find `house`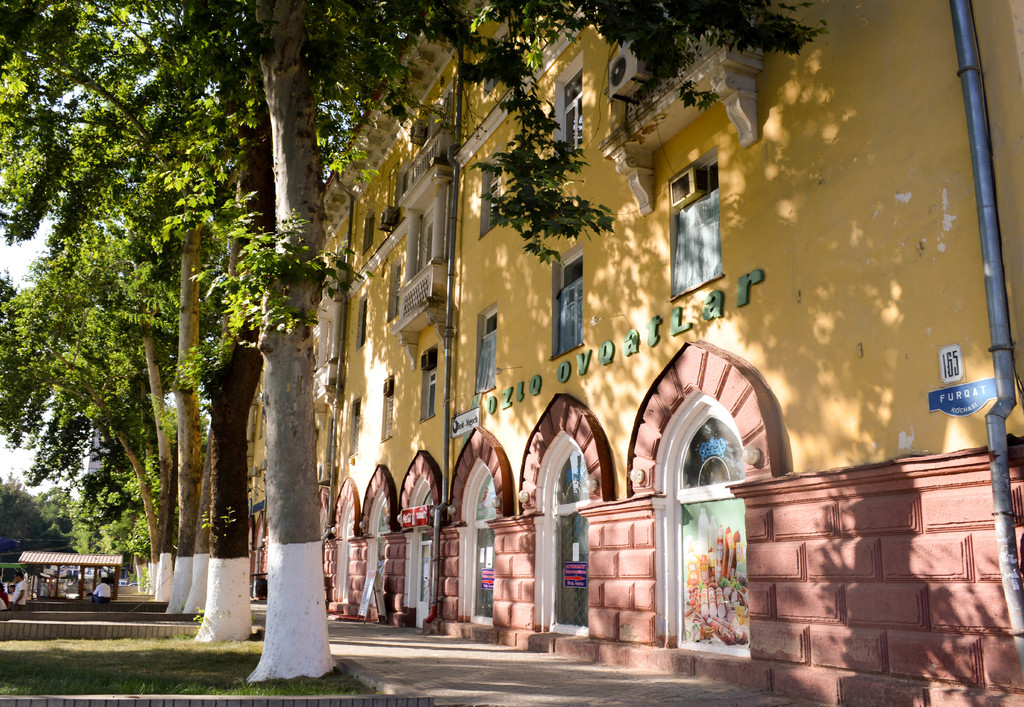
245 0 1023 706
